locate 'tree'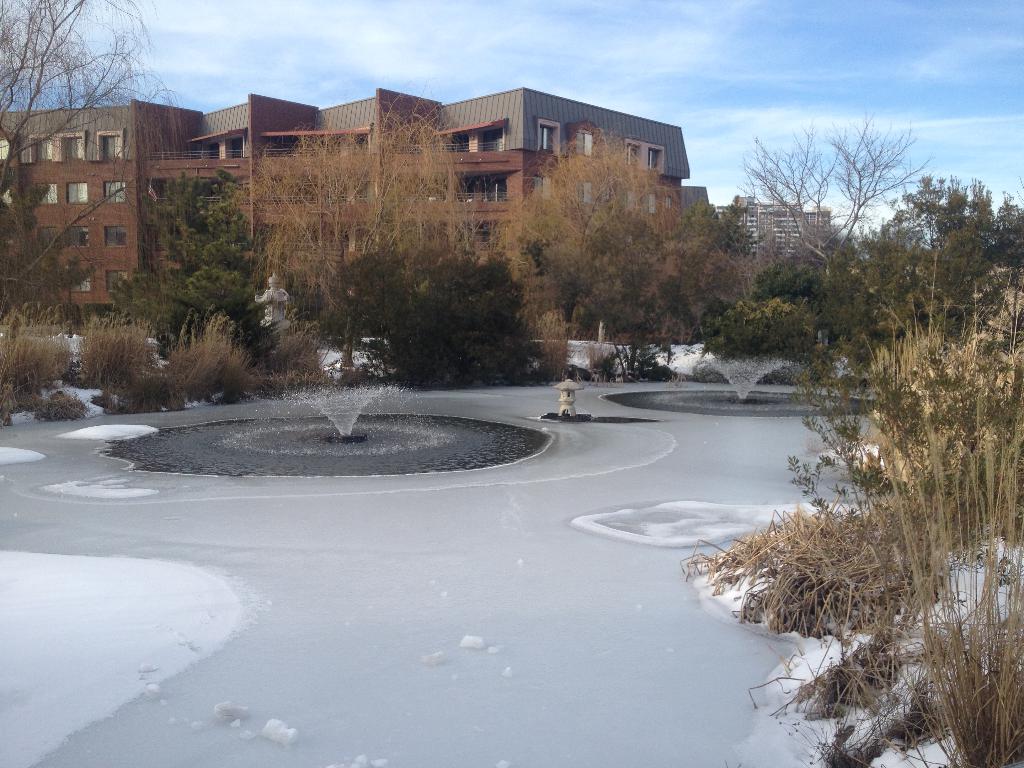
(148, 166, 264, 367)
